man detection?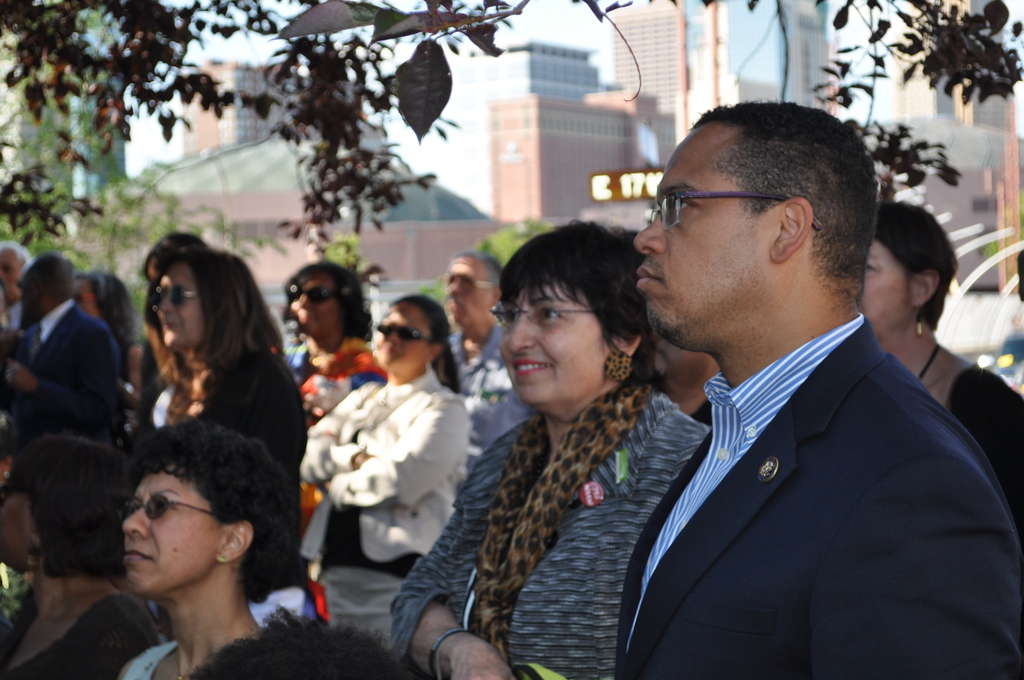
609 95 1023 679
